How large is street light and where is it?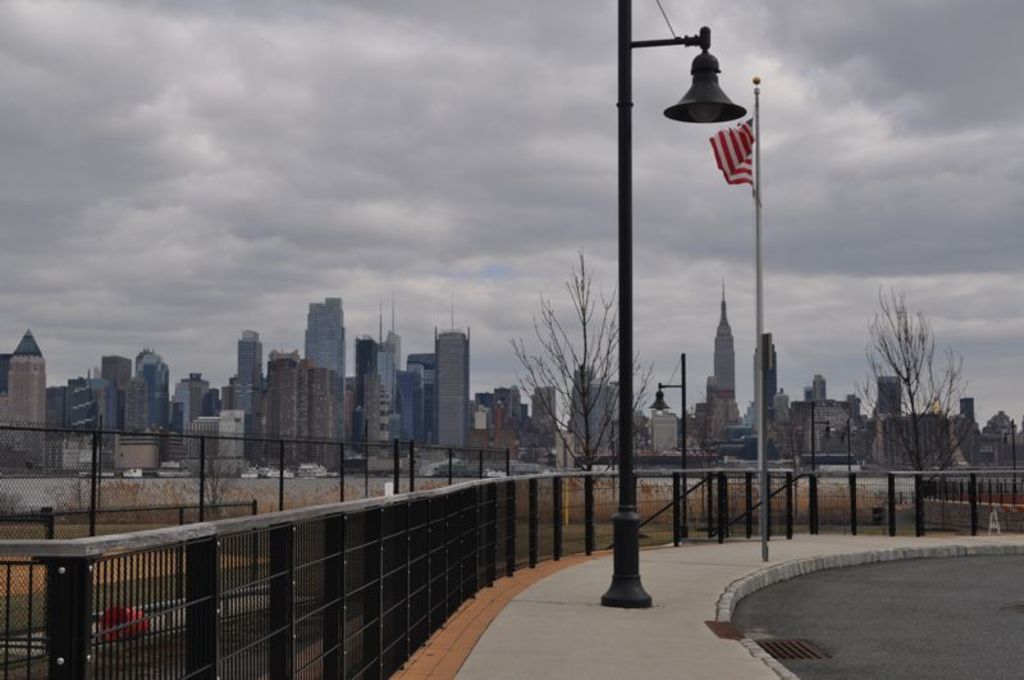
Bounding box: locate(641, 353, 690, 534).
